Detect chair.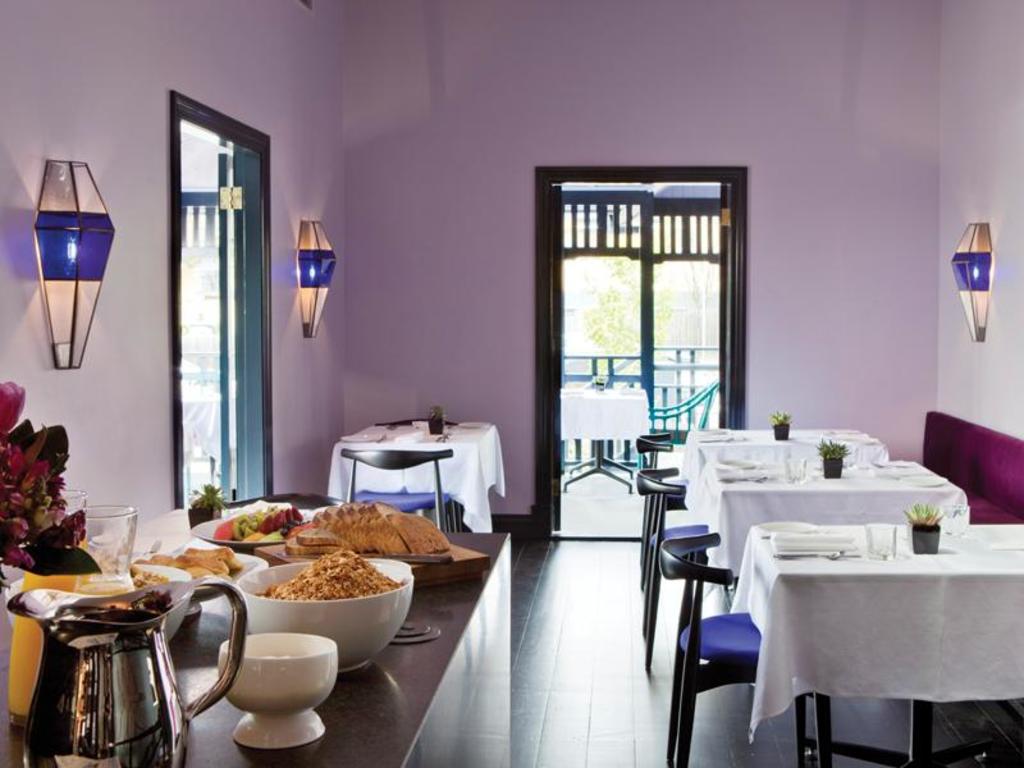
Detected at locate(660, 526, 810, 763).
